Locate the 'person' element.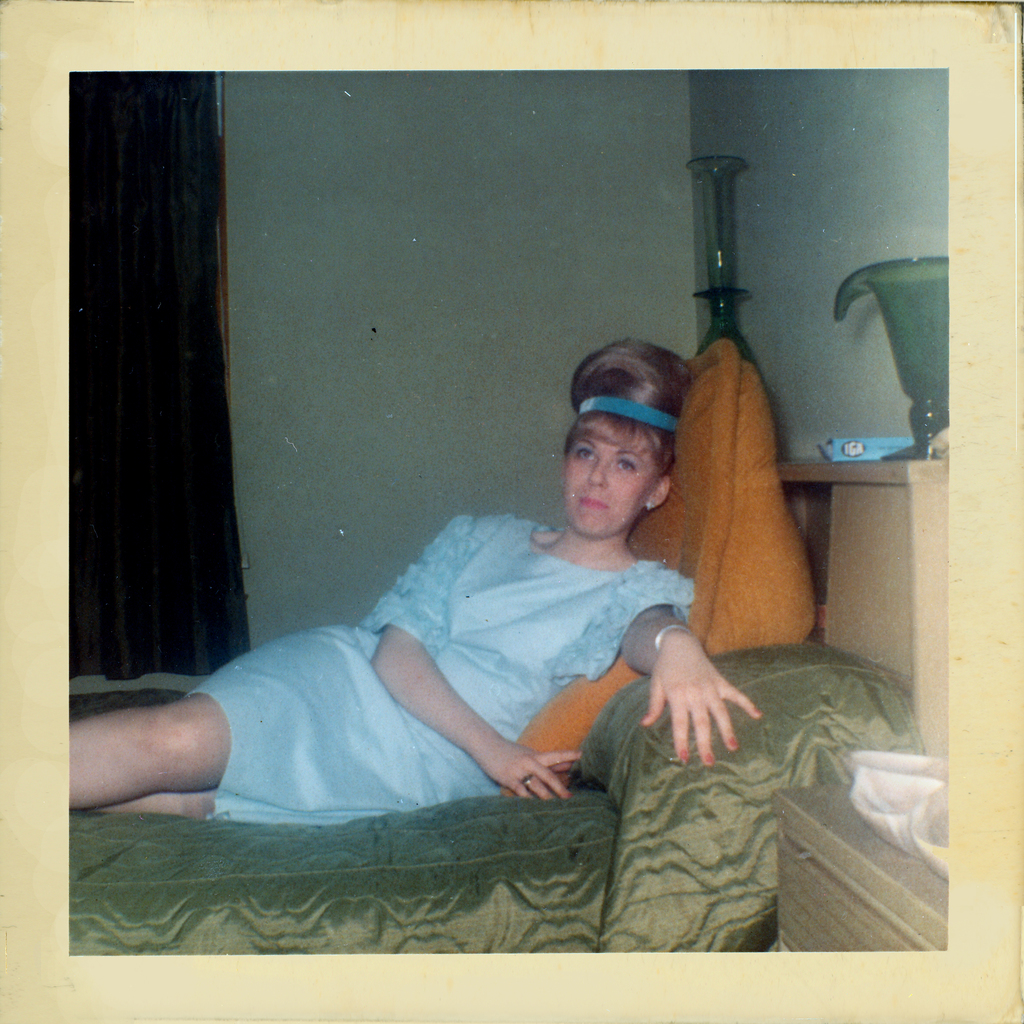
Element bbox: 71,337,771,826.
